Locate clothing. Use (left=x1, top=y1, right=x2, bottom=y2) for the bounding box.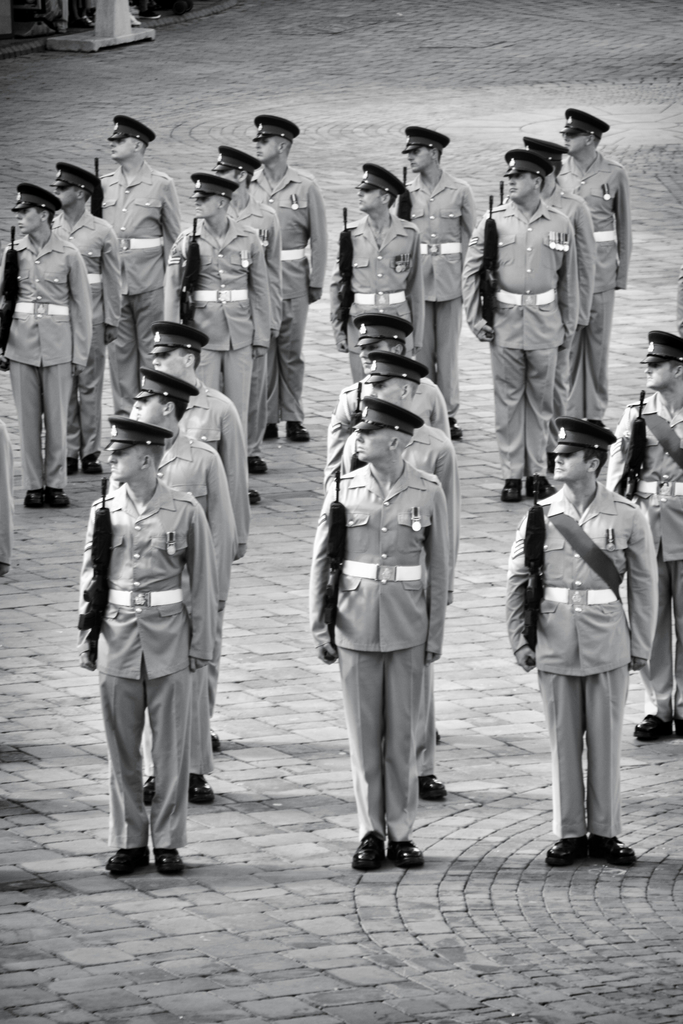
(left=62, top=189, right=132, bottom=456).
